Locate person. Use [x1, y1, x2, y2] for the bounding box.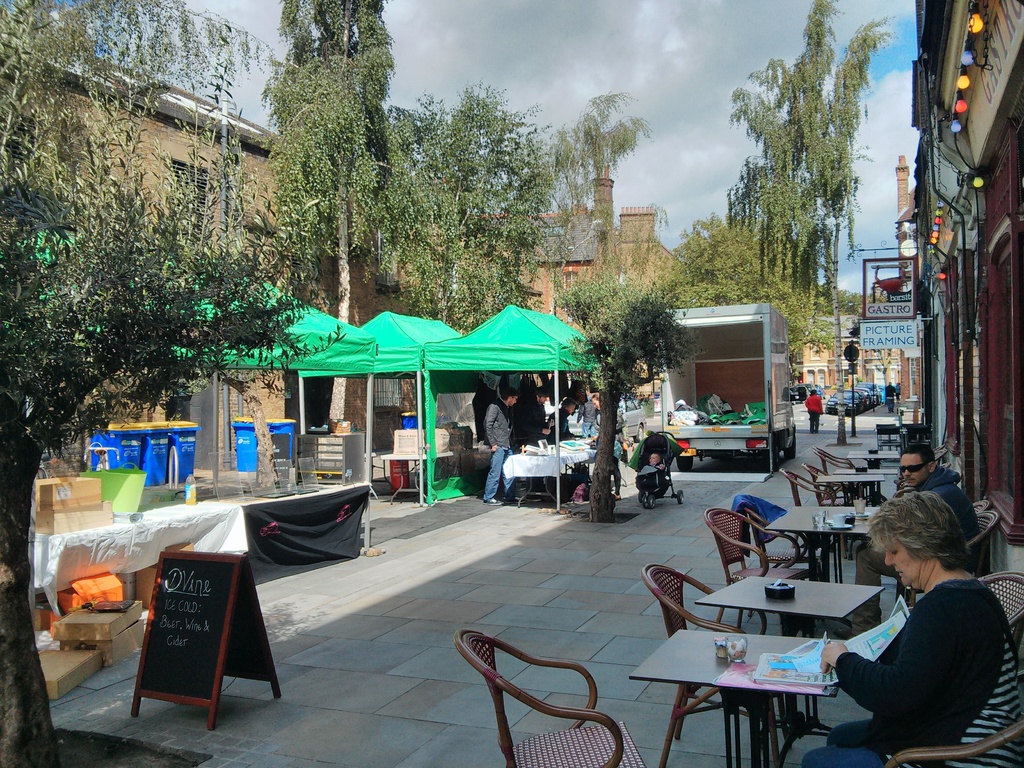
[480, 387, 518, 506].
